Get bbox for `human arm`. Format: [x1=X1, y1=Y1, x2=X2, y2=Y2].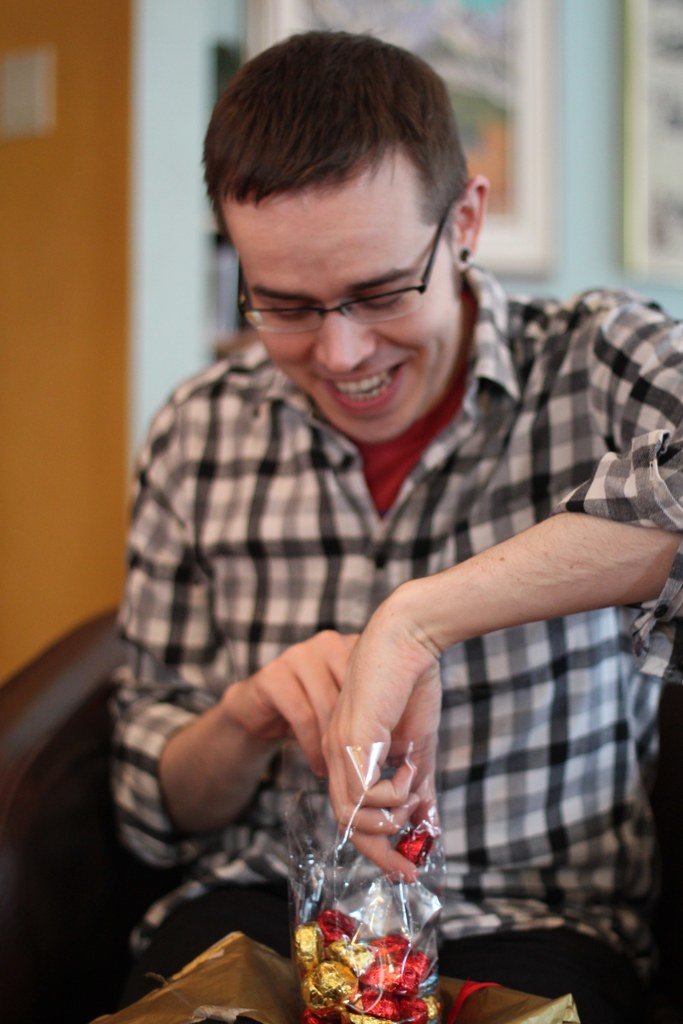
[x1=111, y1=424, x2=369, y2=867].
